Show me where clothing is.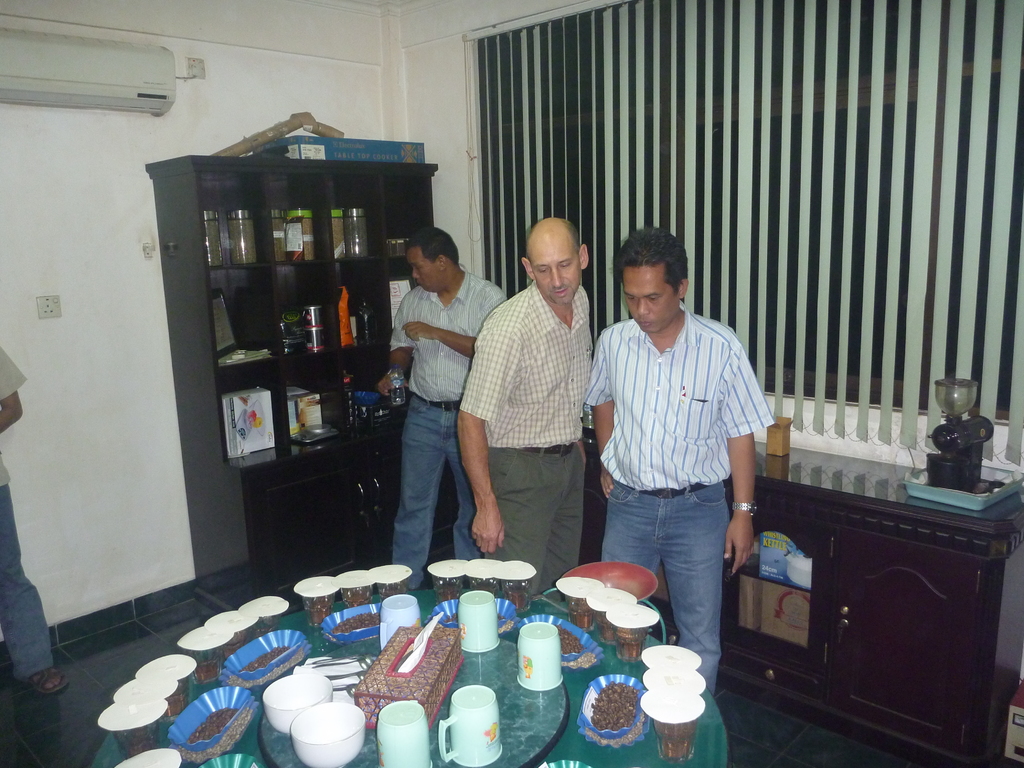
clothing is at BBox(0, 344, 54, 683).
